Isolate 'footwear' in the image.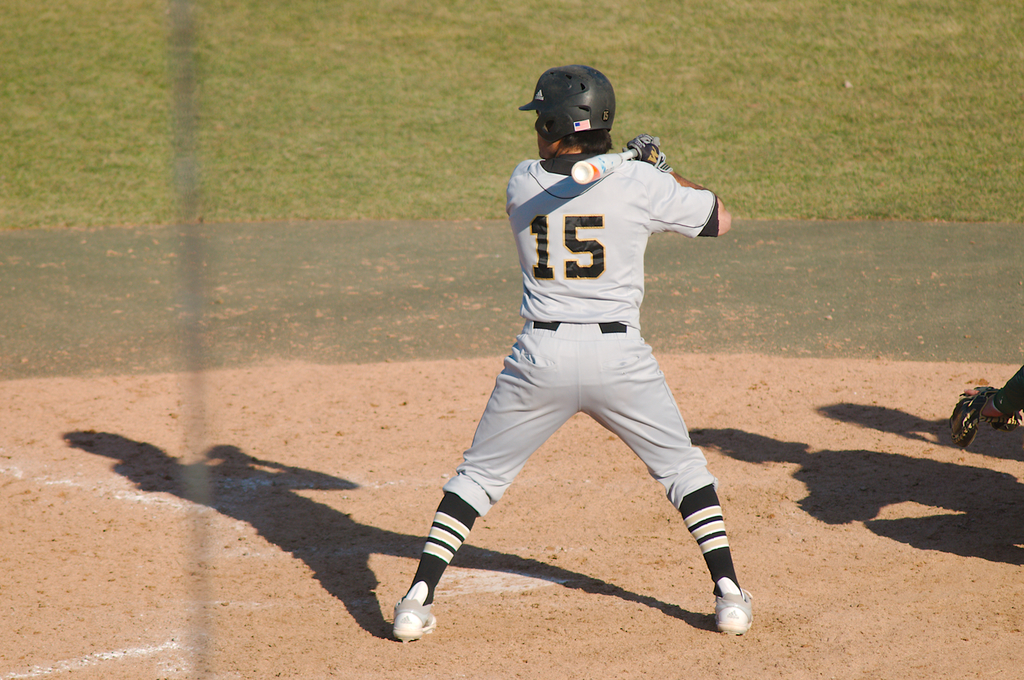
Isolated region: BBox(391, 597, 436, 642).
